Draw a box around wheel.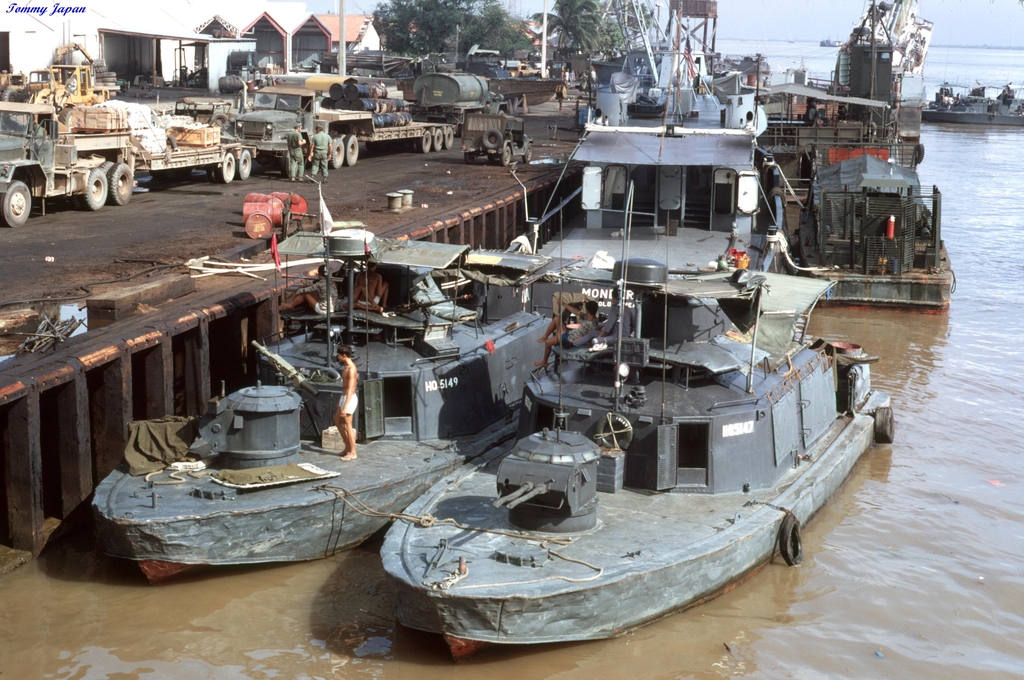
pyautogui.locateOnScreen(109, 164, 136, 210).
